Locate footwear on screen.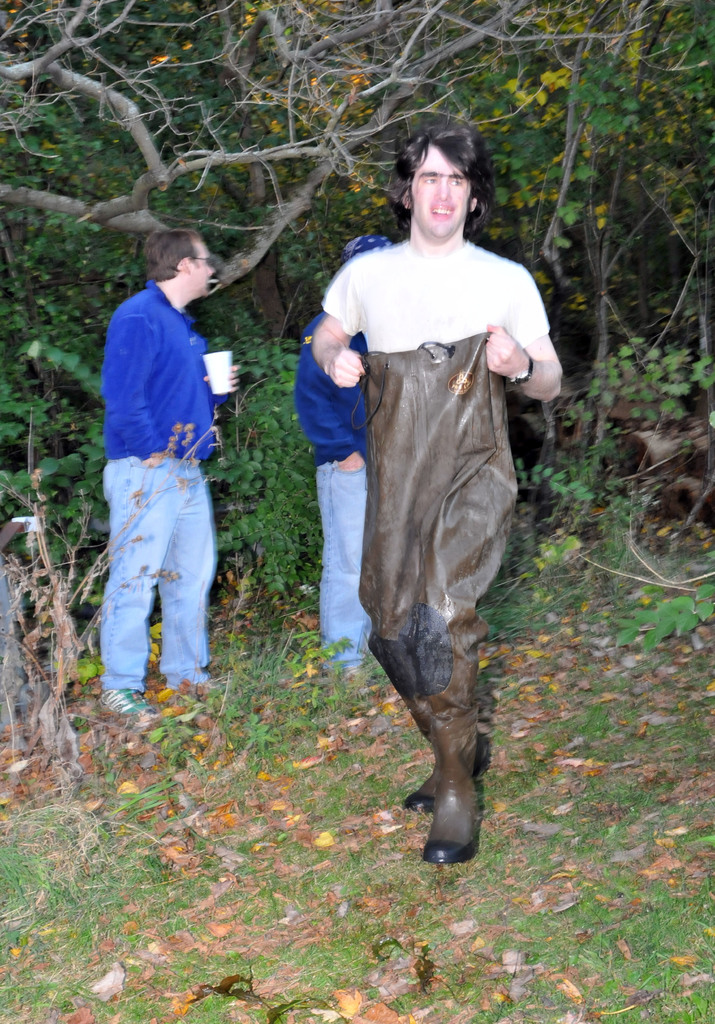
On screen at 400:712:491:818.
